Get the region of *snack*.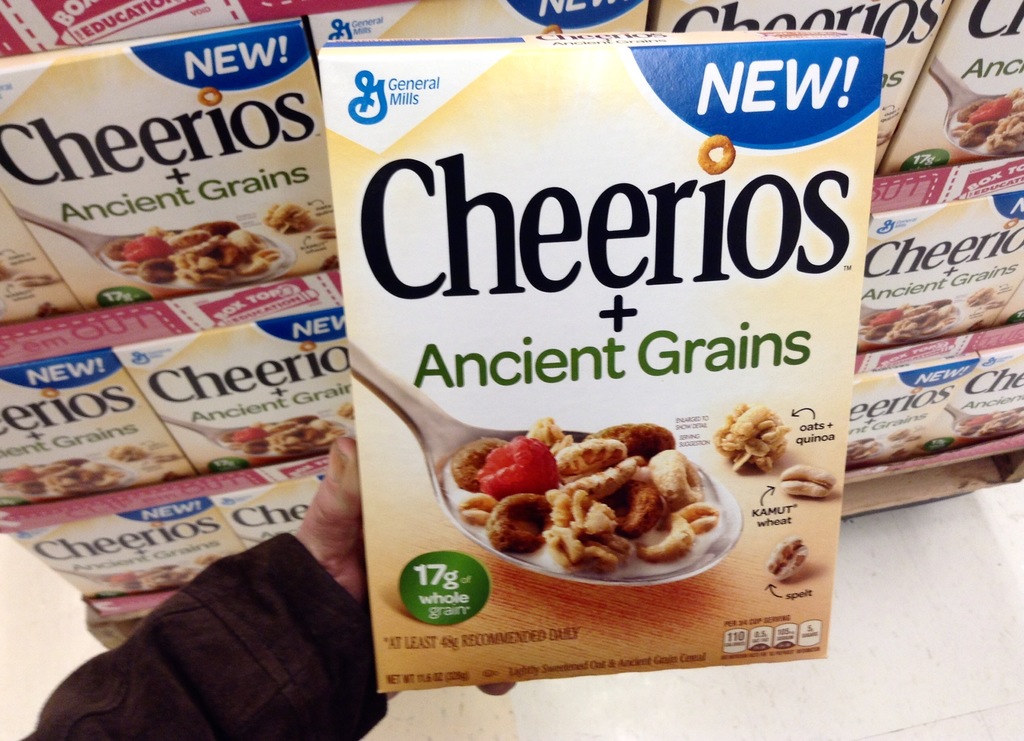
[782, 465, 840, 498].
